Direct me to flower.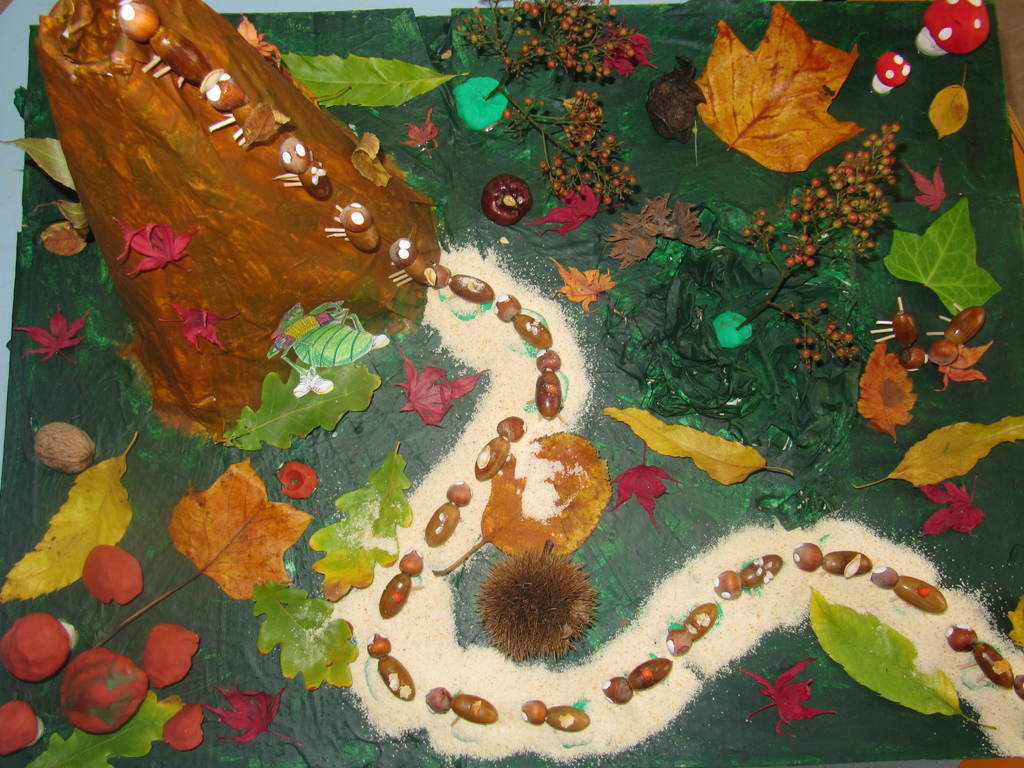
Direction: 202,686,303,747.
